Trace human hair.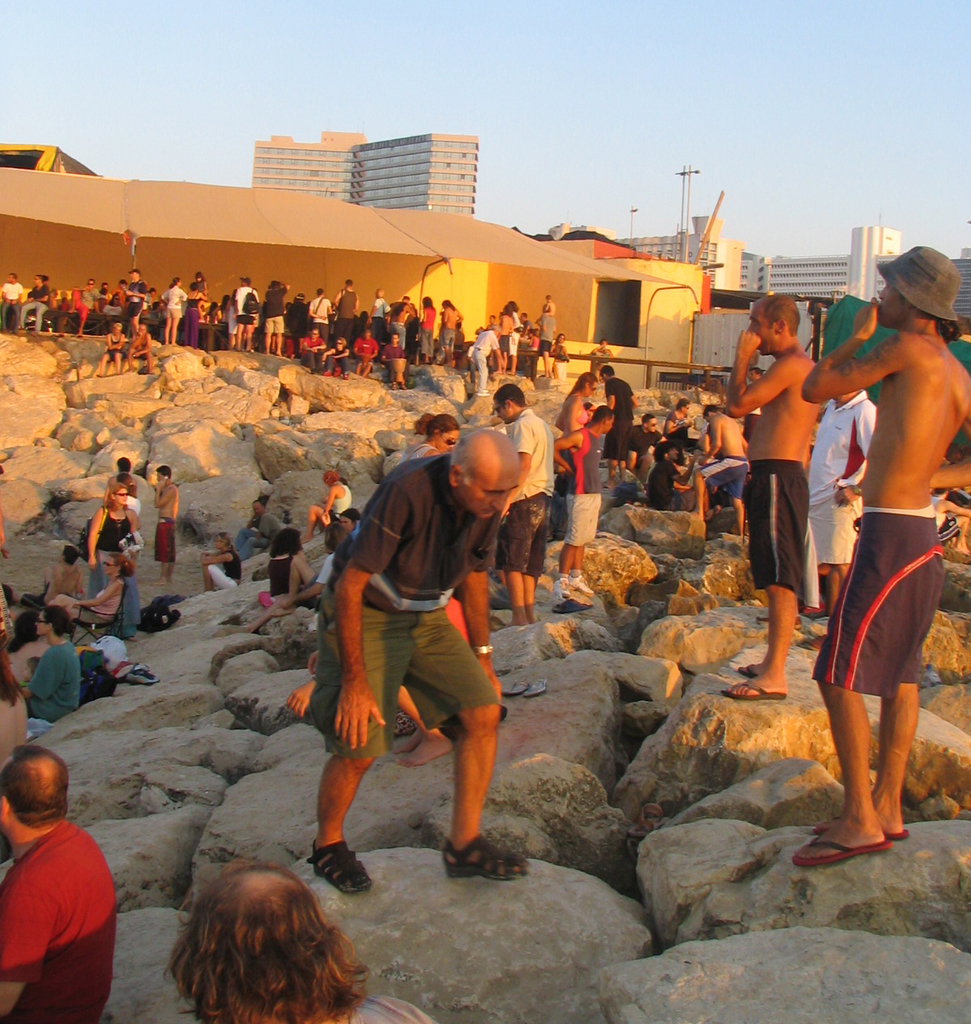
Traced to 40,607,74,639.
